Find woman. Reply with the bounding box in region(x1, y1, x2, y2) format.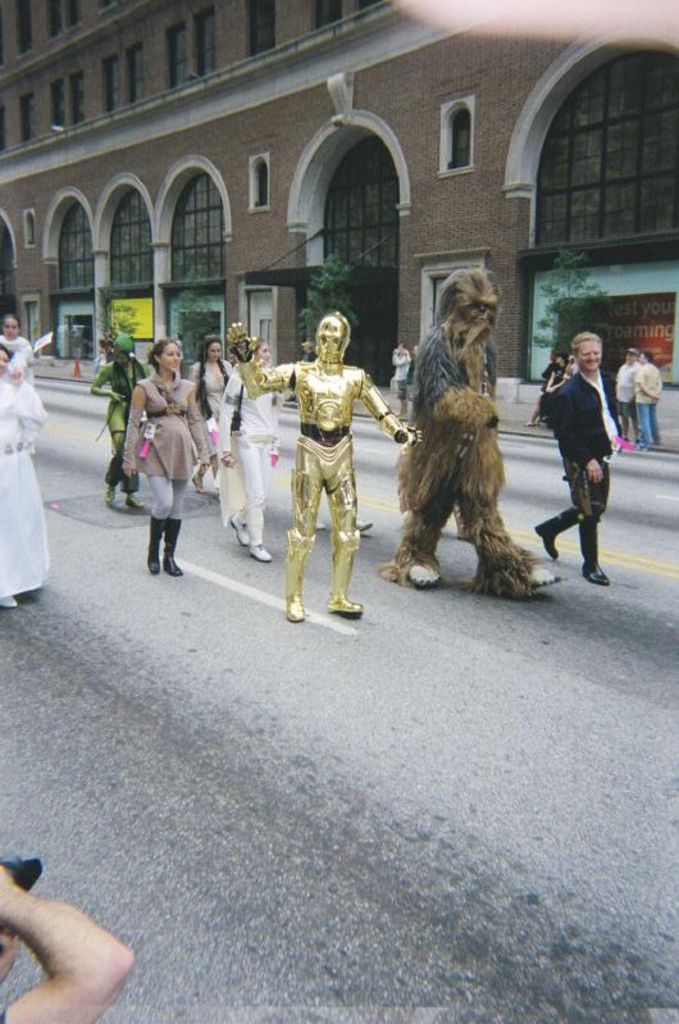
region(120, 336, 214, 579).
